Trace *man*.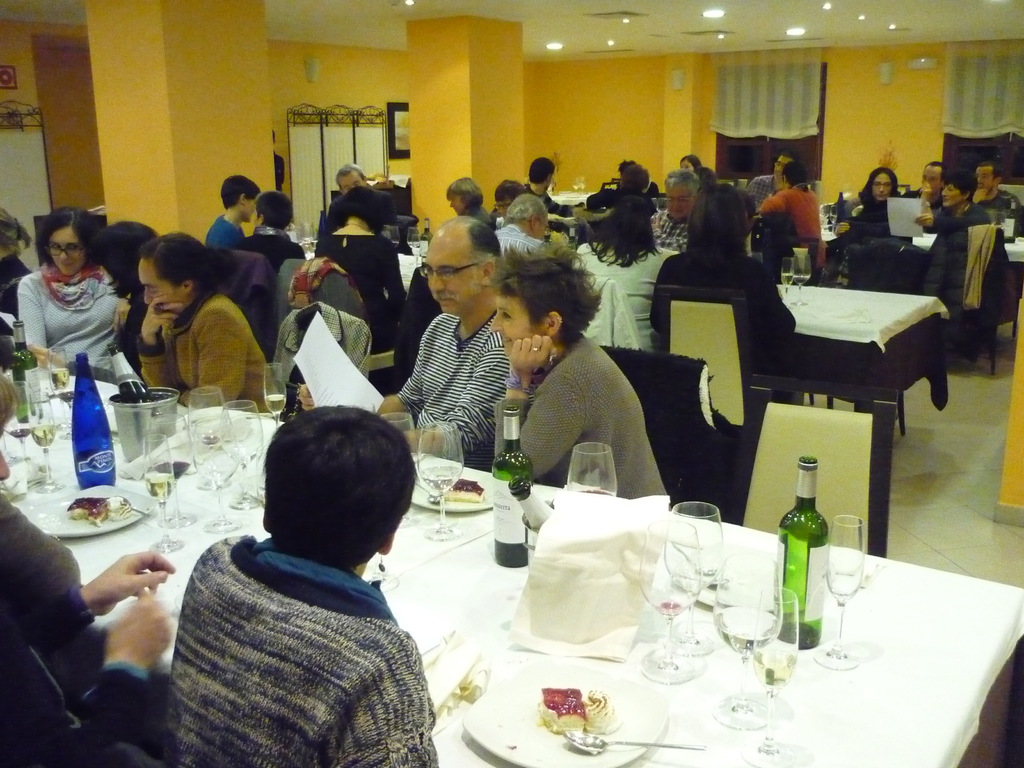
Traced to <bbox>311, 159, 412, 256</bbox>.
